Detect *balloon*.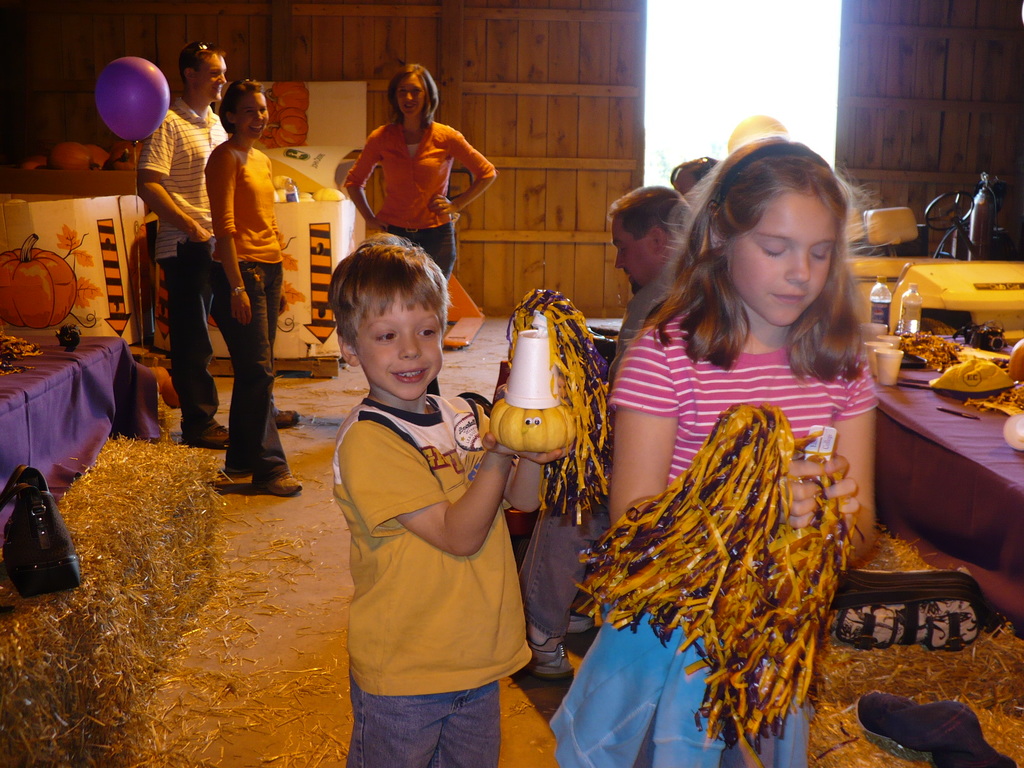
Detected at [x1=99, y1=58, x2=168, y2=144].
